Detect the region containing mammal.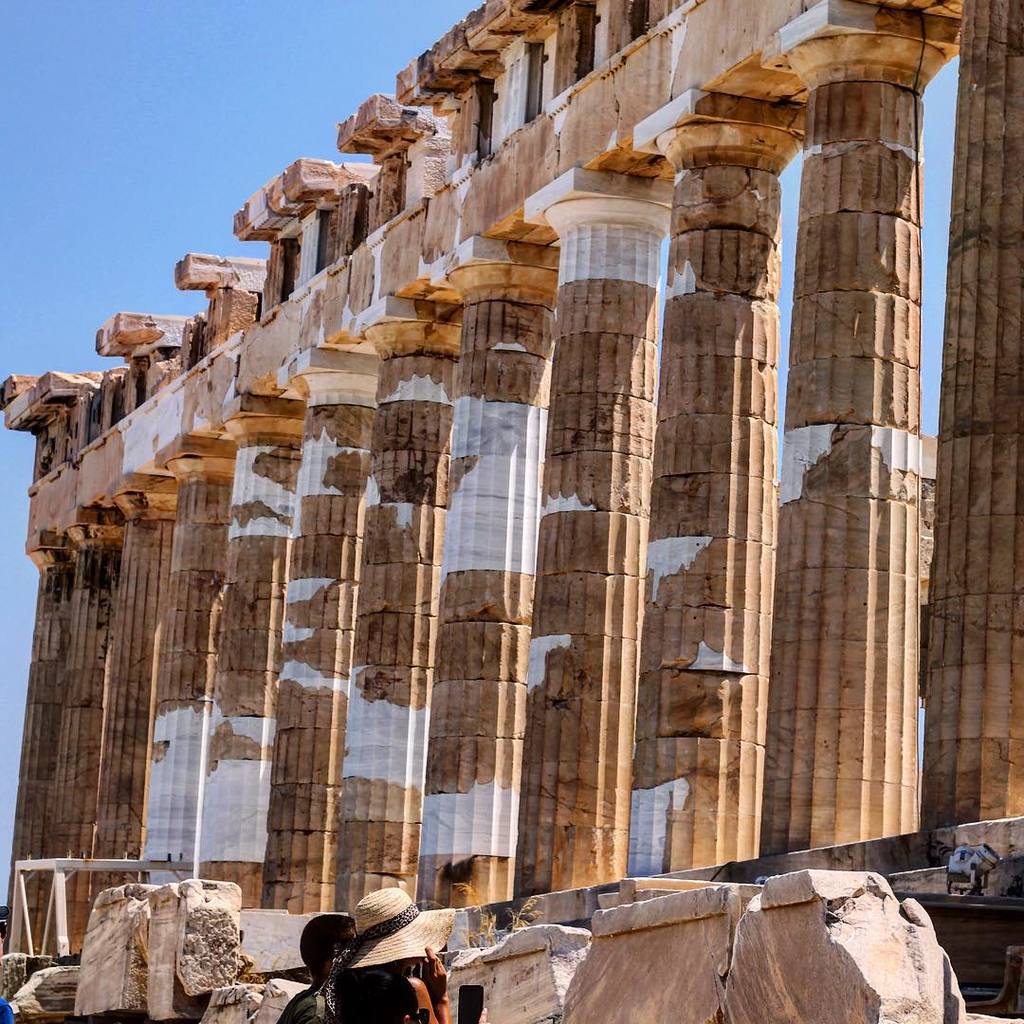
box(0, 907, 17, 1023).
